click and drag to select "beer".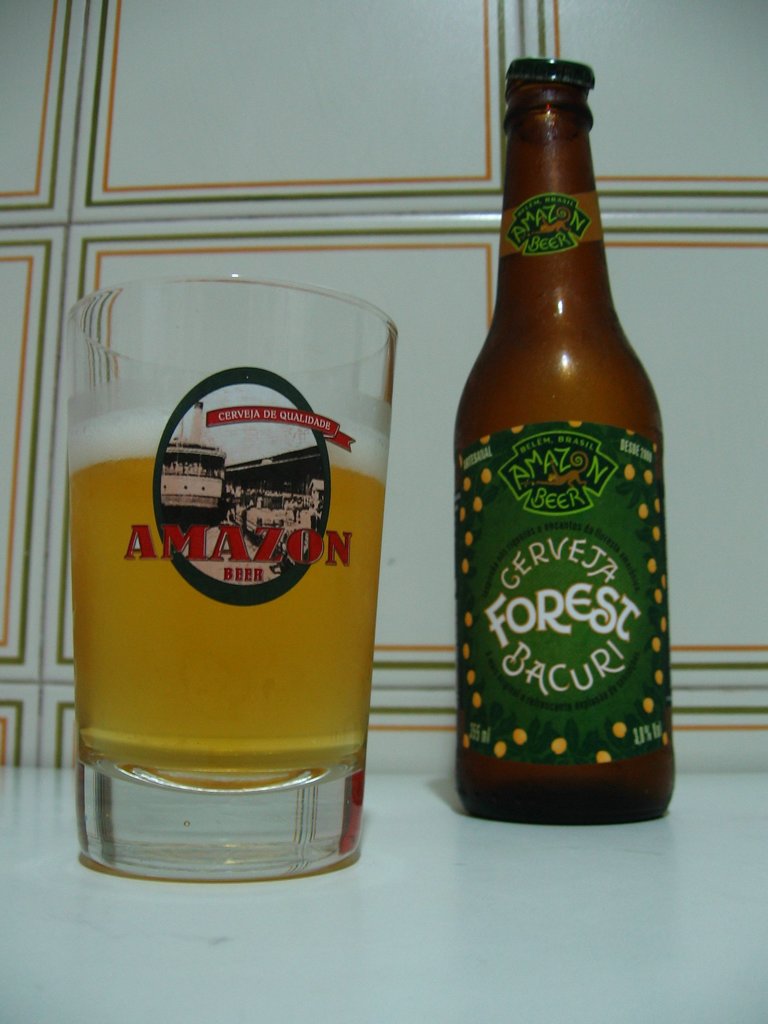
Selection: {"x1": 456, "y1": 55, "x2": 675, "y2": 826}.
